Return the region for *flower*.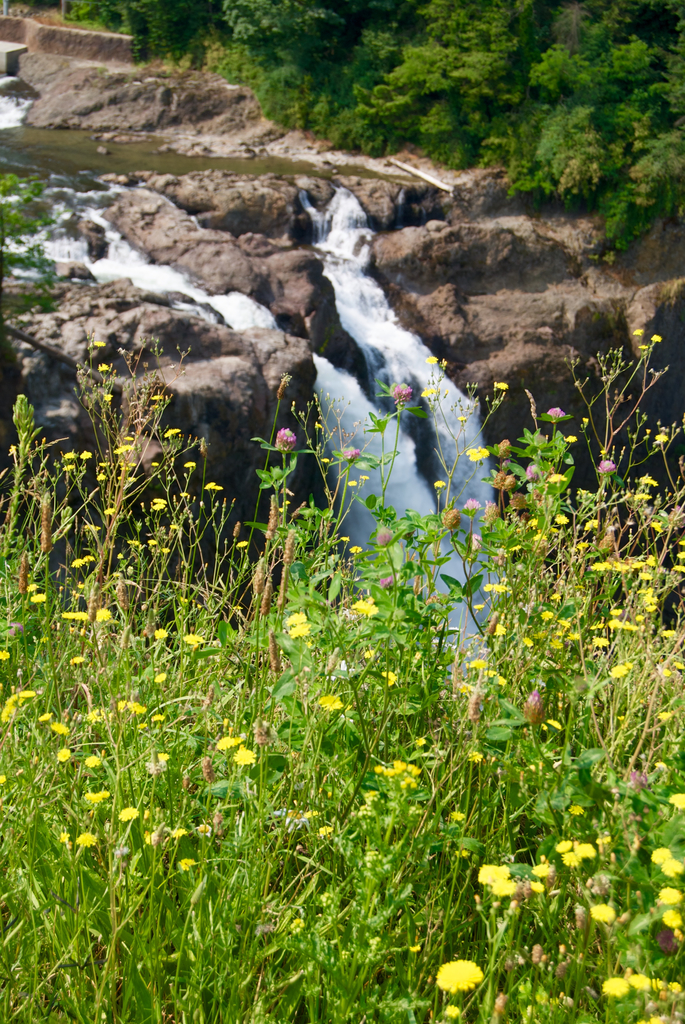
<box>663,913,679,927</box>.
